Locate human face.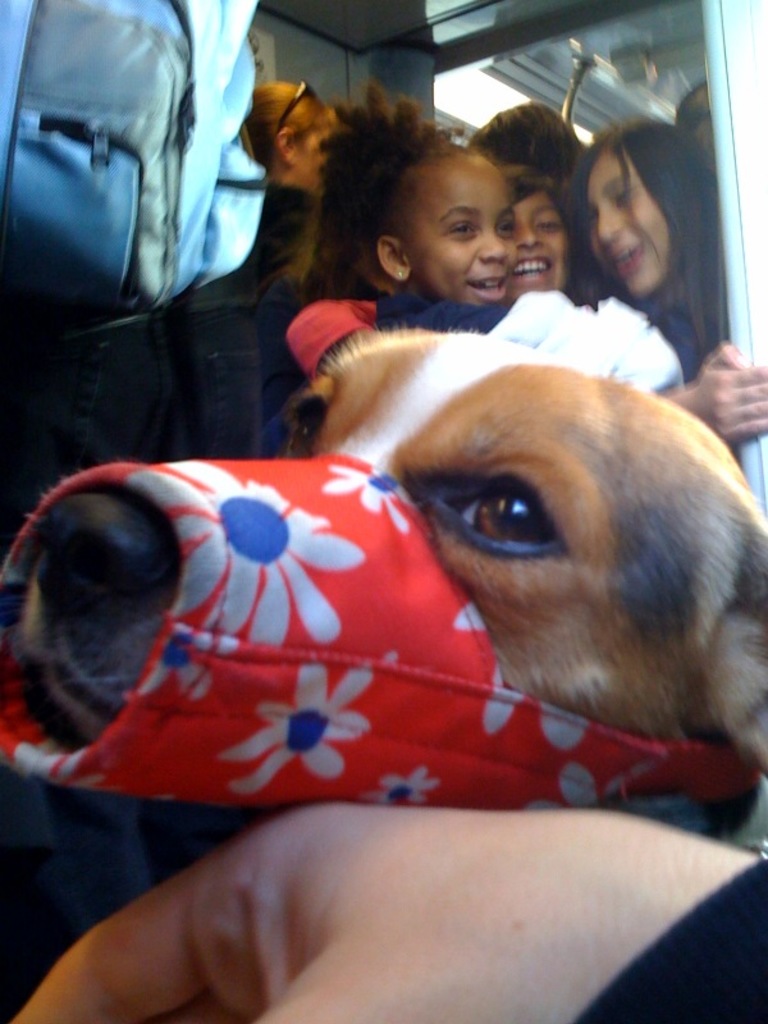
Bounding box: BBox(238, 73, 328, 189).
